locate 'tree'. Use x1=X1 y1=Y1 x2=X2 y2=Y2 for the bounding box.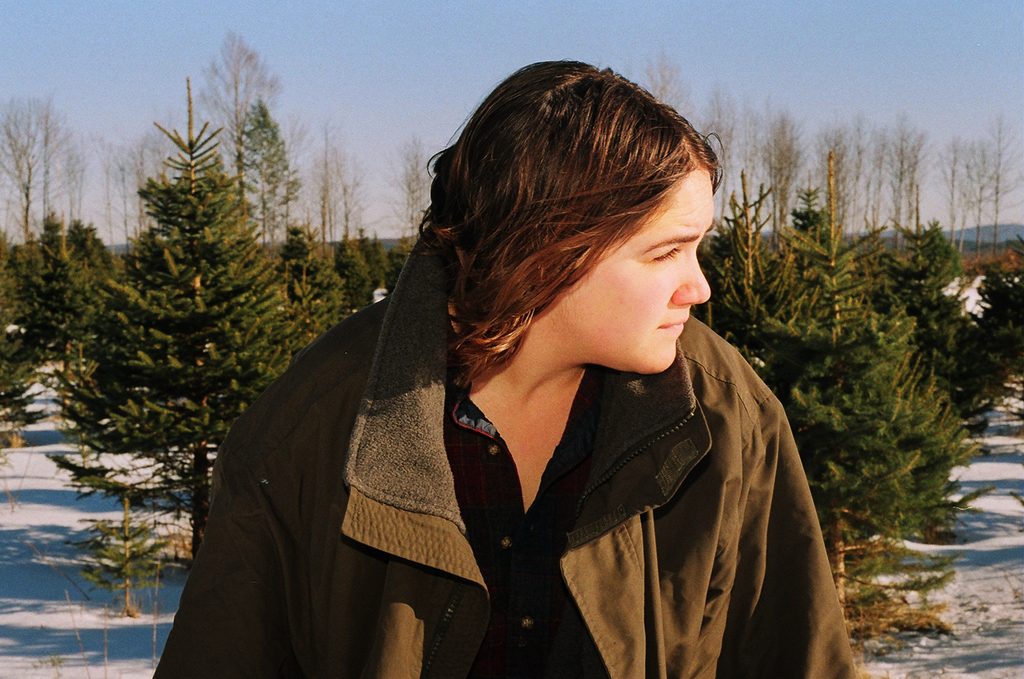
x1=308 y1=120 x2=374 y2=245.
